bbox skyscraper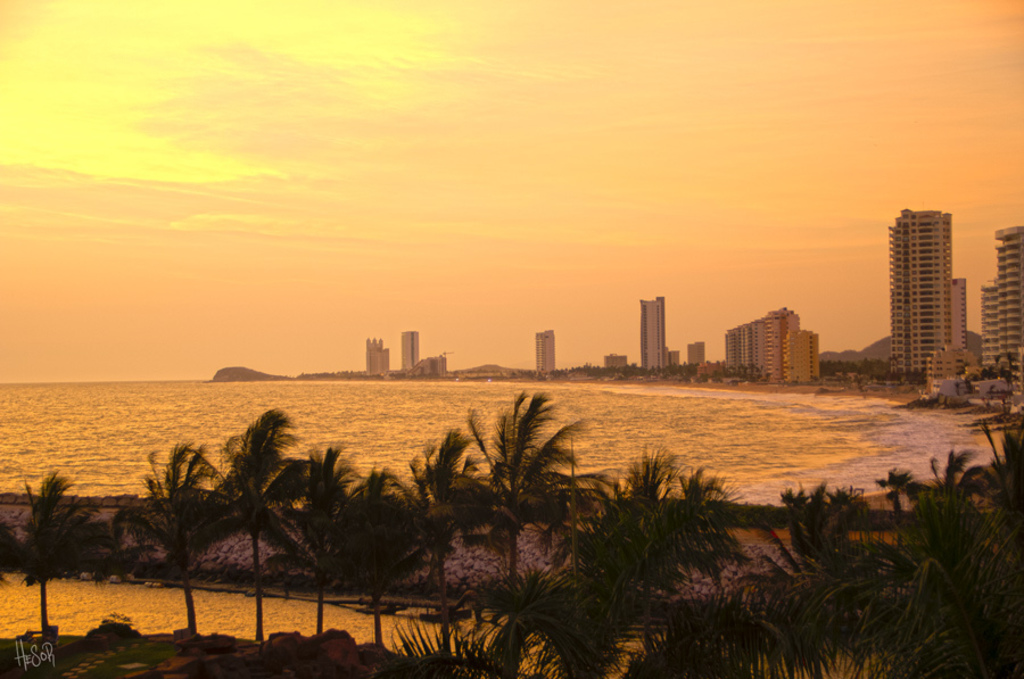
(357,339,391,386)
